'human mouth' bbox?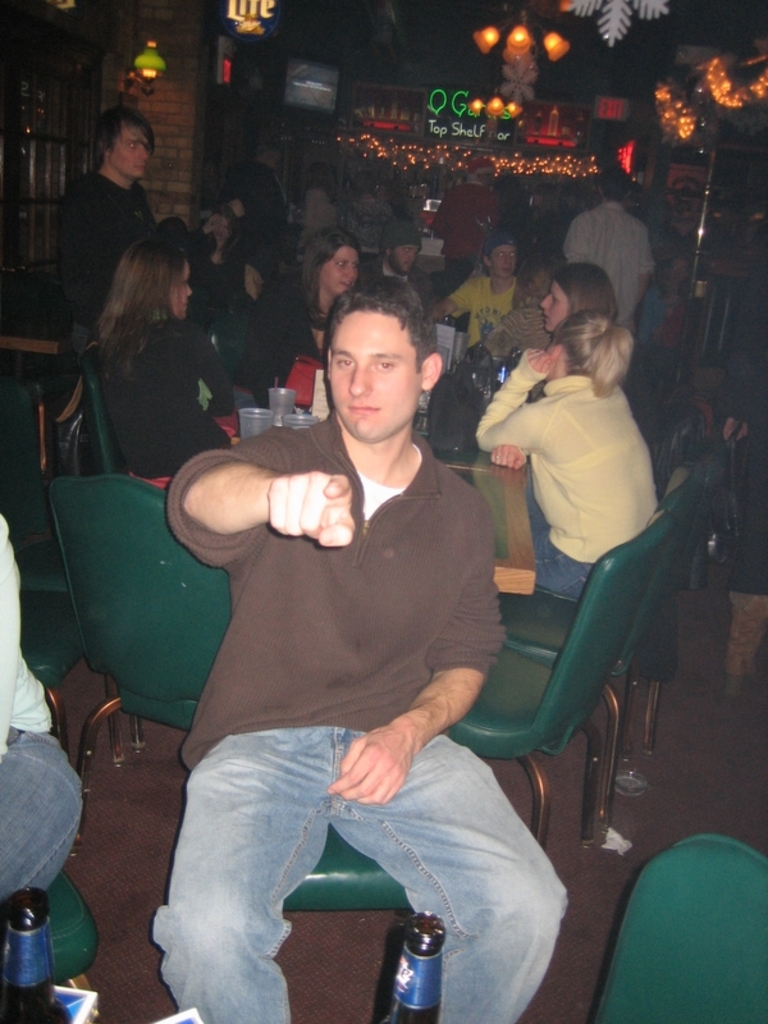
(347, 407, 378, 411)
